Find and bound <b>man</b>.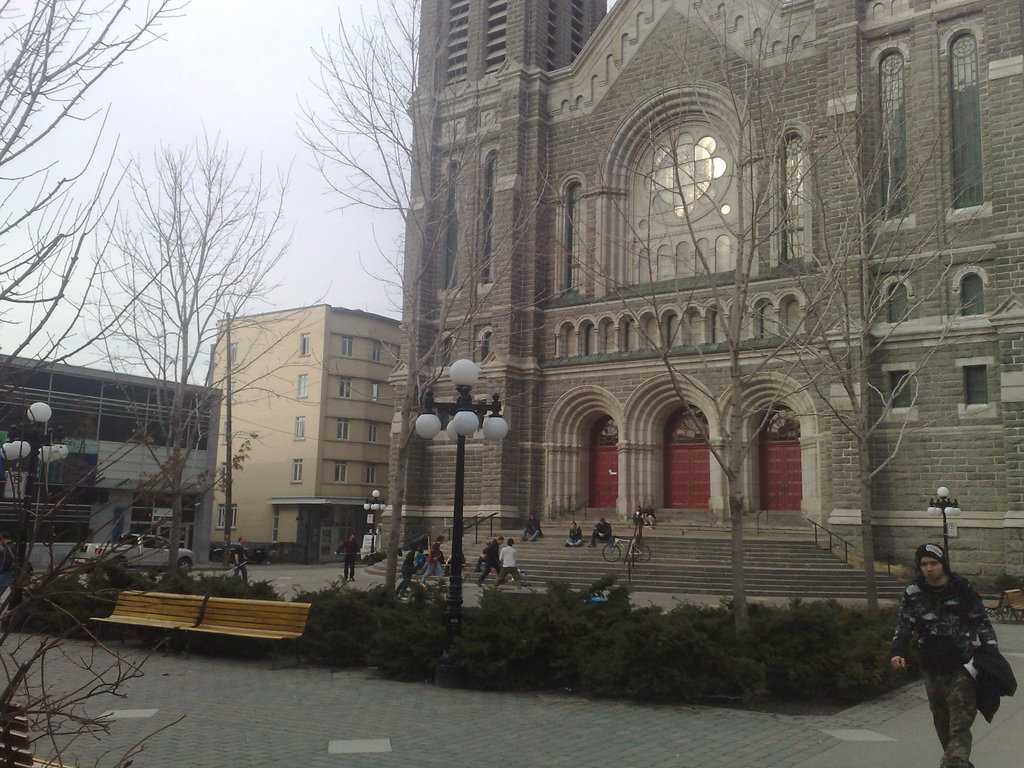
Bound: 594:509:613:546.
